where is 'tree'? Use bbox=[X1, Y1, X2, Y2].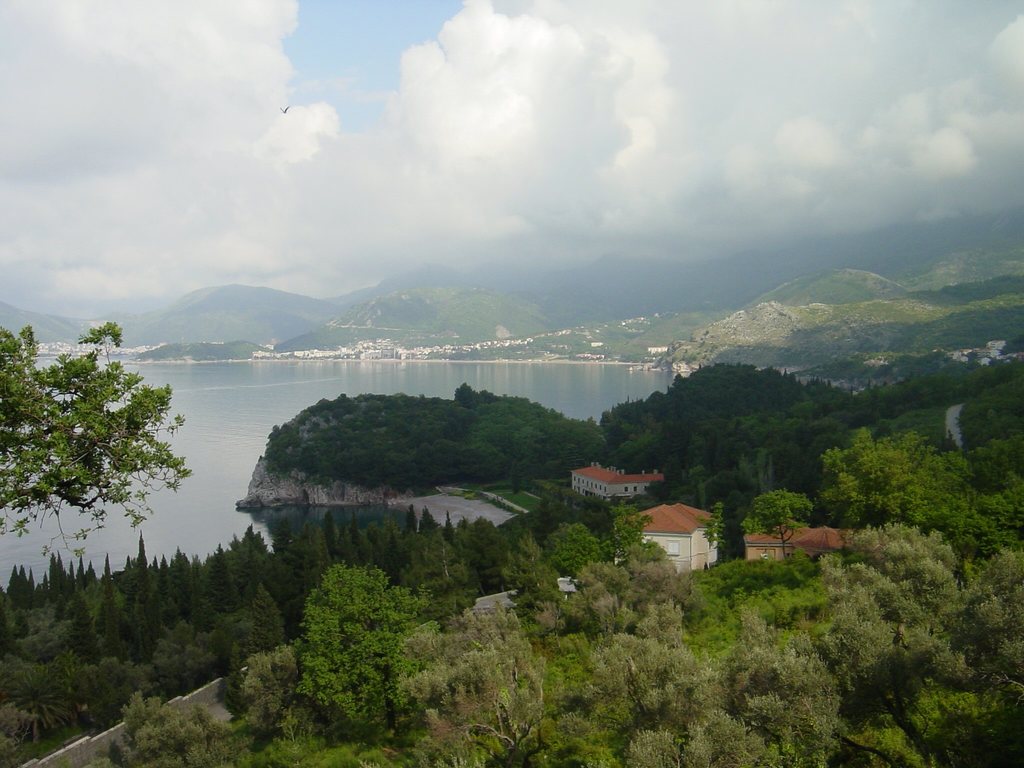
bbox=[742, 485, 813, 552].
